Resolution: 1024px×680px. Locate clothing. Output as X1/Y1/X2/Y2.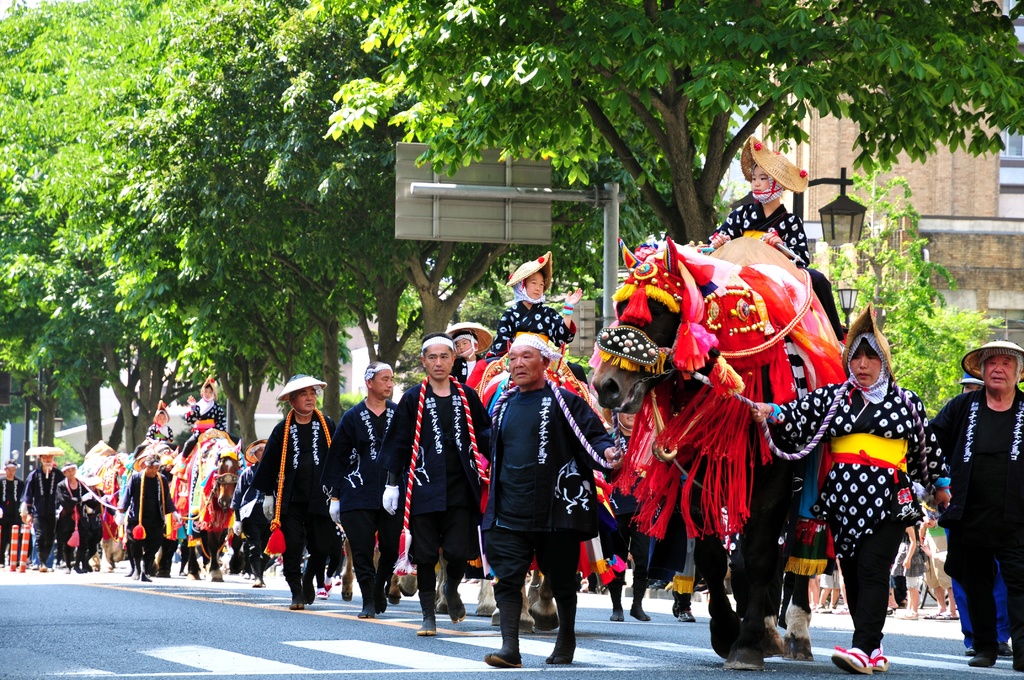
0/476/22/560.
